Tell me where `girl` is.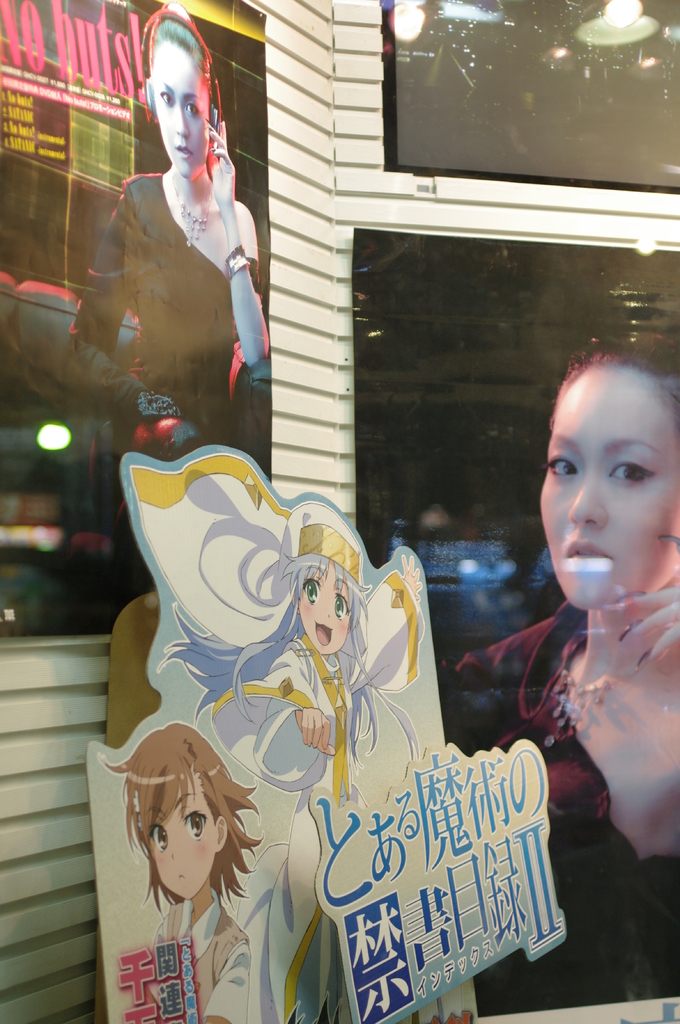
`girl` is at BBox(67, 8, 267, 461).
